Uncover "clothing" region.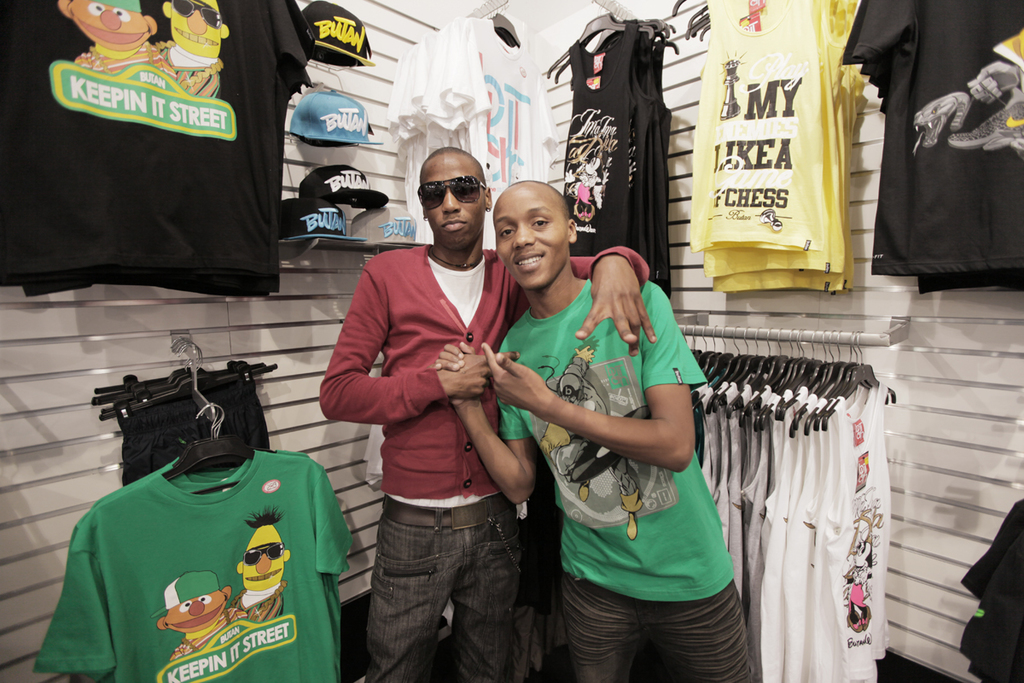
Uncovered: crop(689, 0, 851, 245).
